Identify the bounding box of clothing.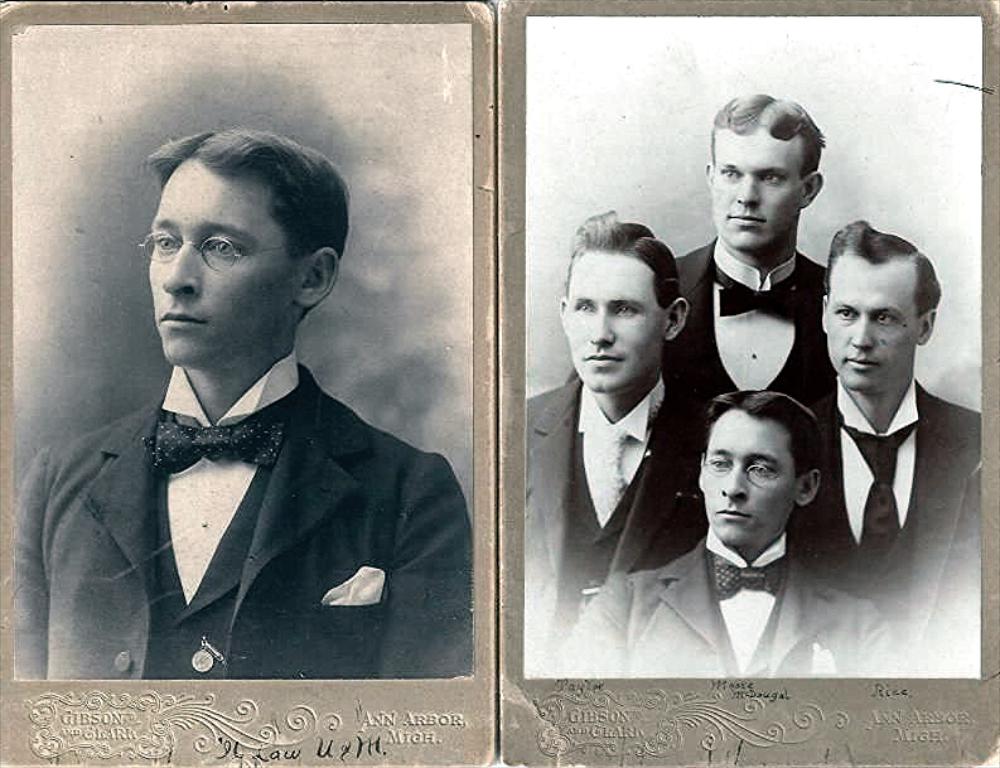
Rect(787, 378, 982, 670).
